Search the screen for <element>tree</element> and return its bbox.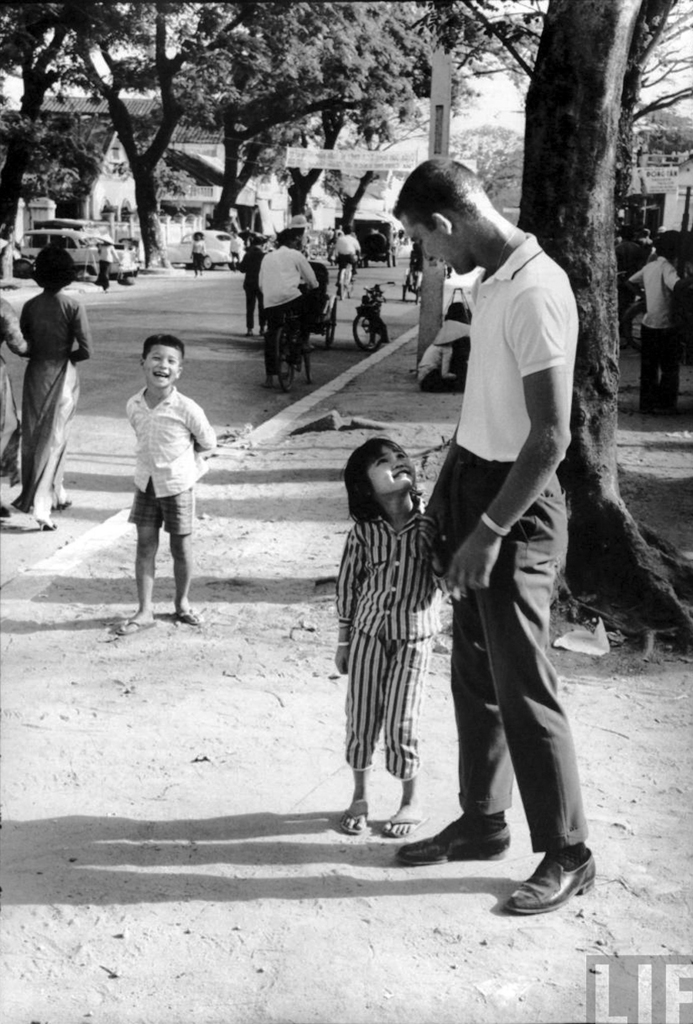
Found: <region>45, 0, 425, 265</region>.
